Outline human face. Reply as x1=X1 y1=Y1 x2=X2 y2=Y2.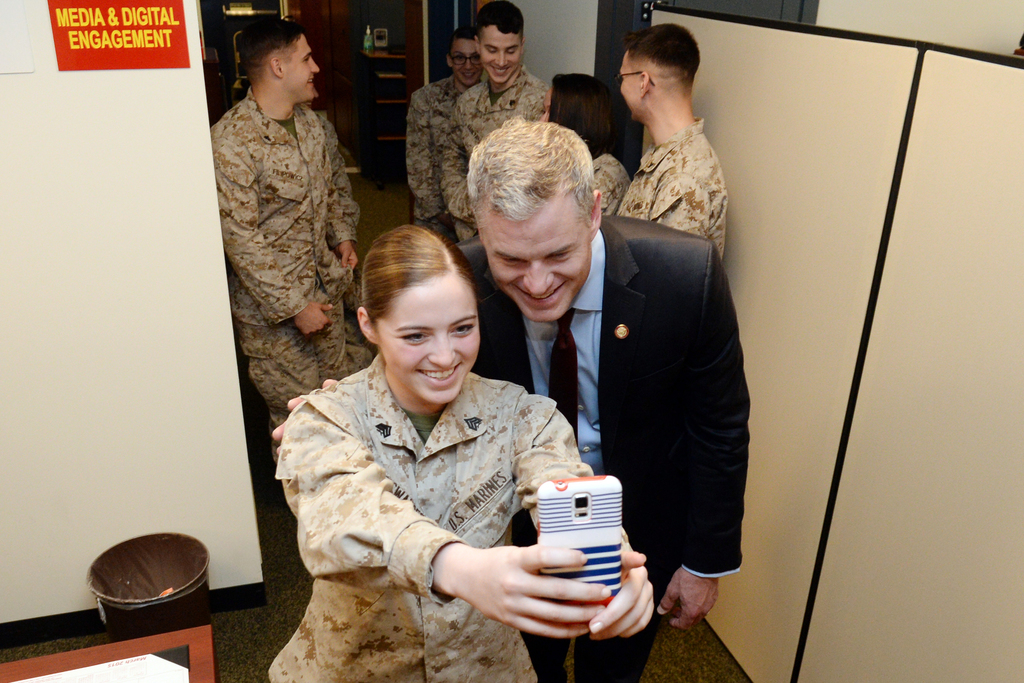
x1=619 y1=60 x2=640 y2=122.
